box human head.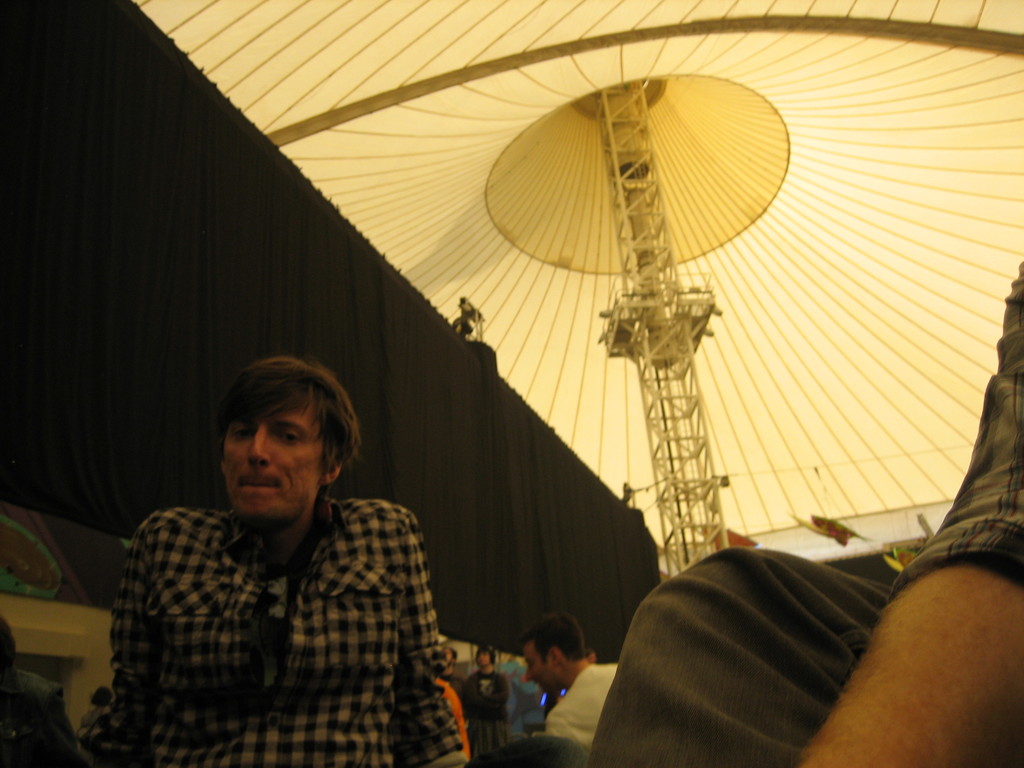
bbox=(518, 612, 583, 698).
